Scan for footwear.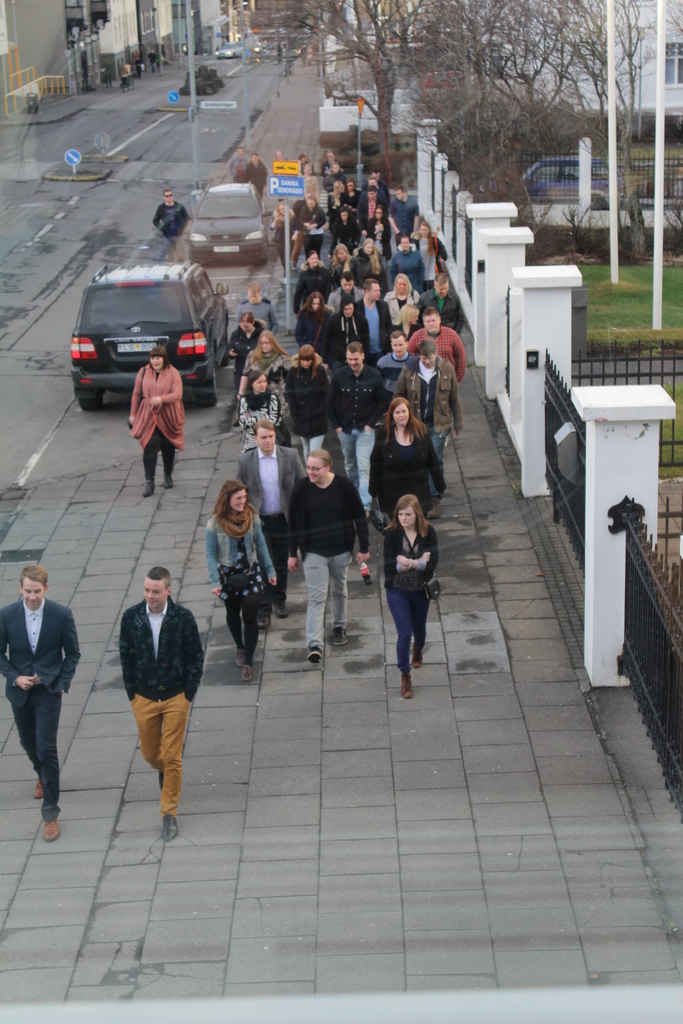
Scan result: [163, 468, 176, 491].
